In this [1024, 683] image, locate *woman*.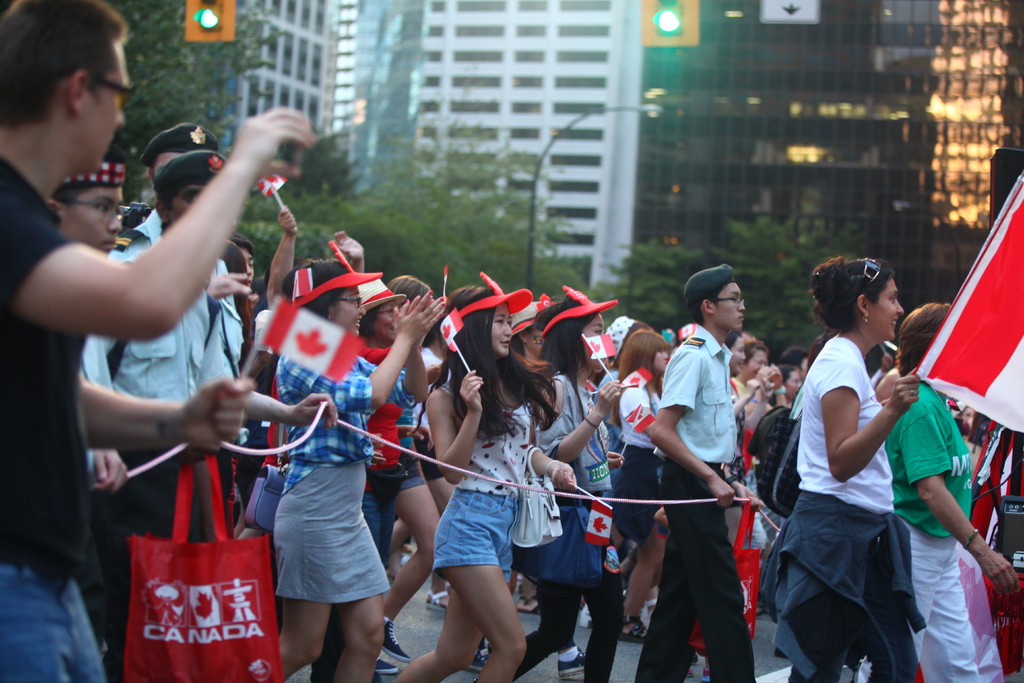
Bounding box: bbox(385, 284, 563, 682).
